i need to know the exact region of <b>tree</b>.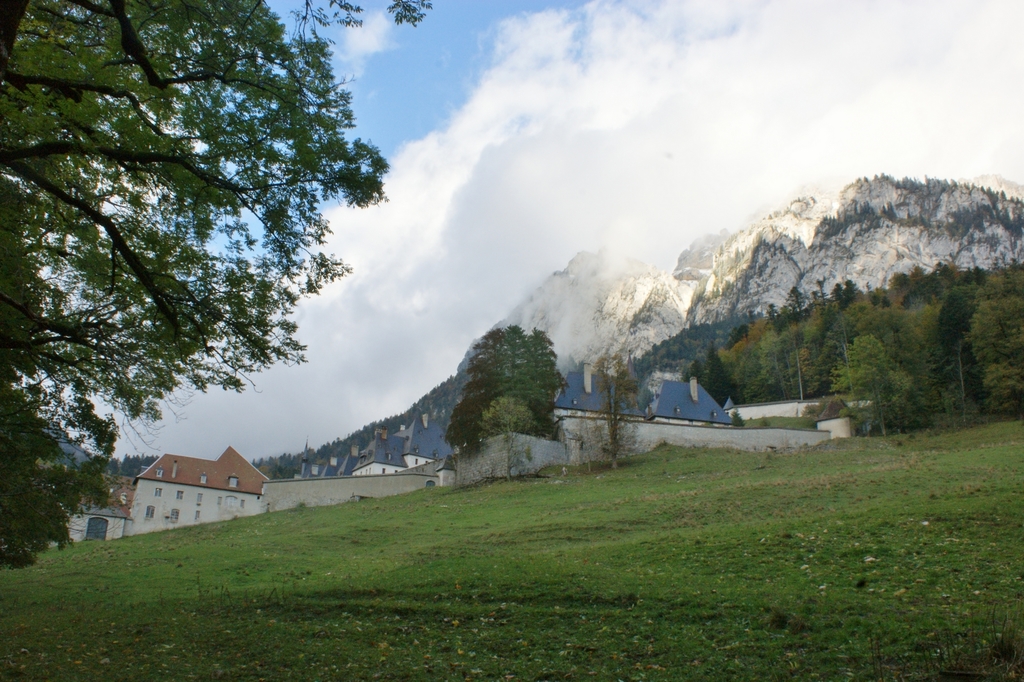
Region: x1=445, y1=323, x2=568, y2=455.
